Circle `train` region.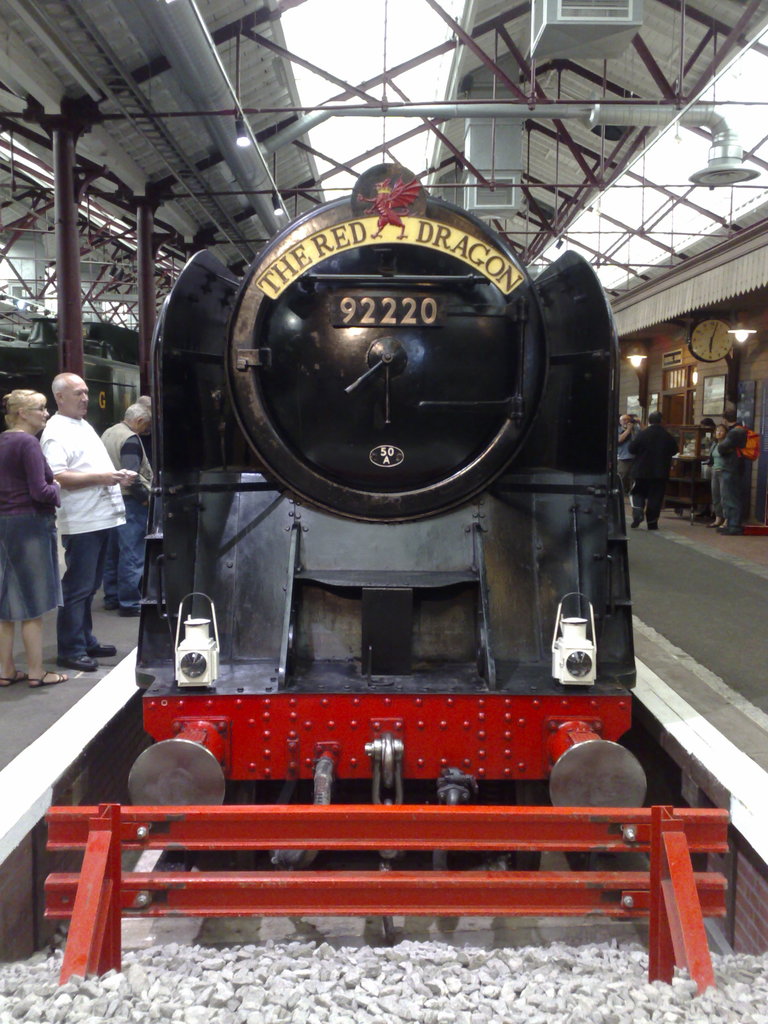
Region: bbox=(129, 158, 644, 868).
